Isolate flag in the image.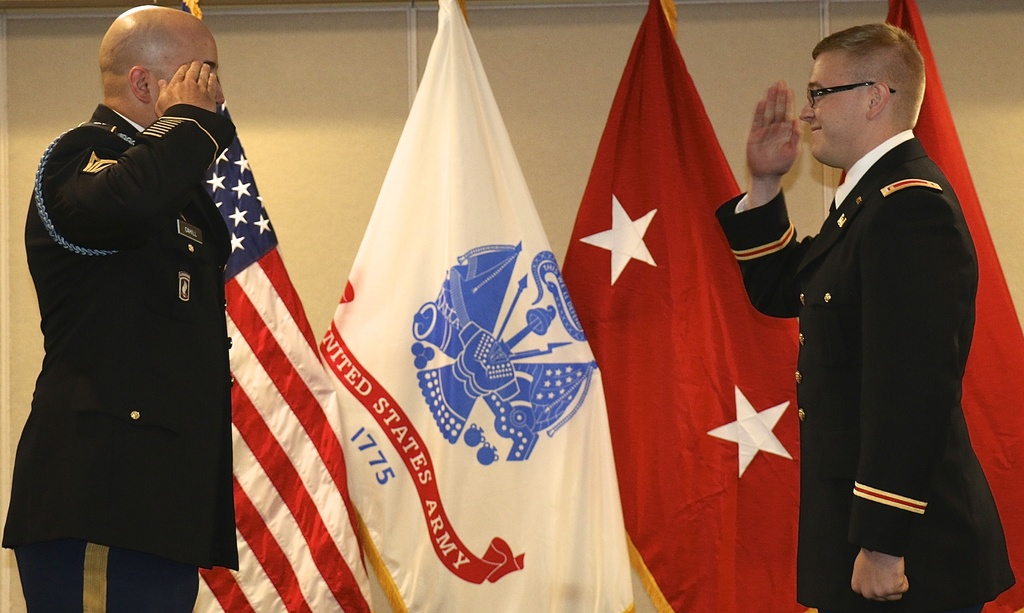
Isolated region: <bbox>563, 0, 831, 612</bbox>.
